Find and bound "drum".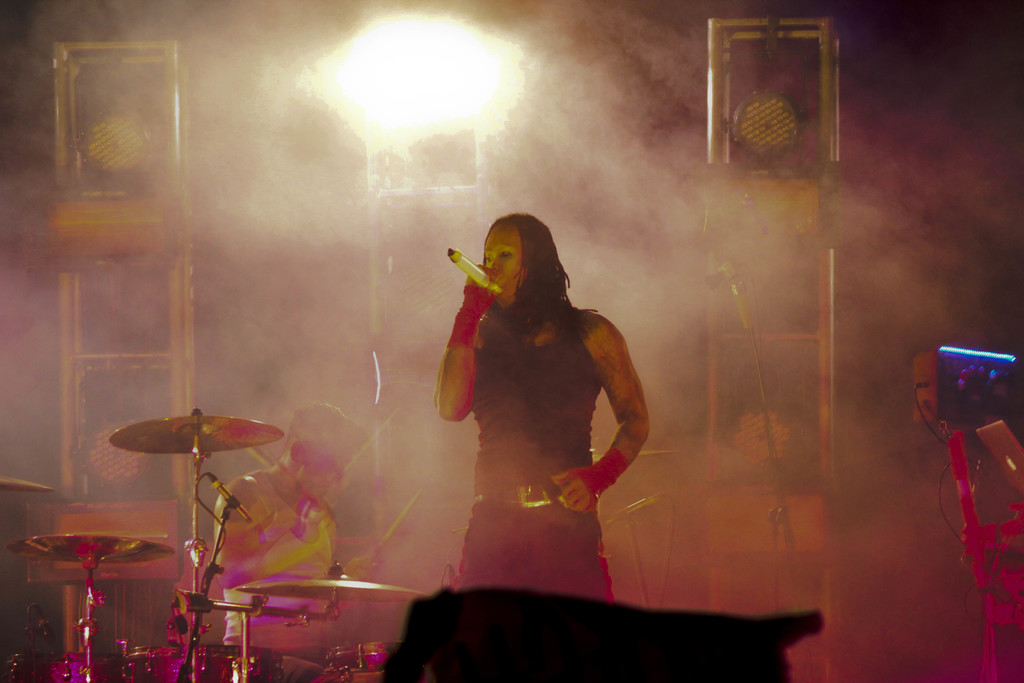
Bound: [321, 646, 405, 682].
